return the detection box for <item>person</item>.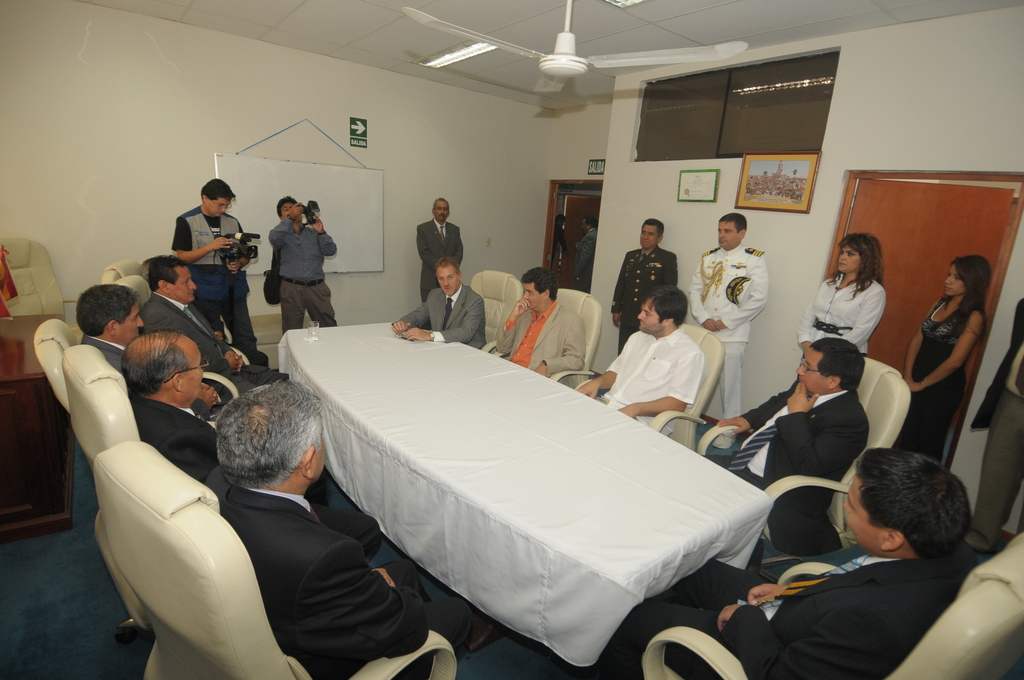
571:282:708:437.
